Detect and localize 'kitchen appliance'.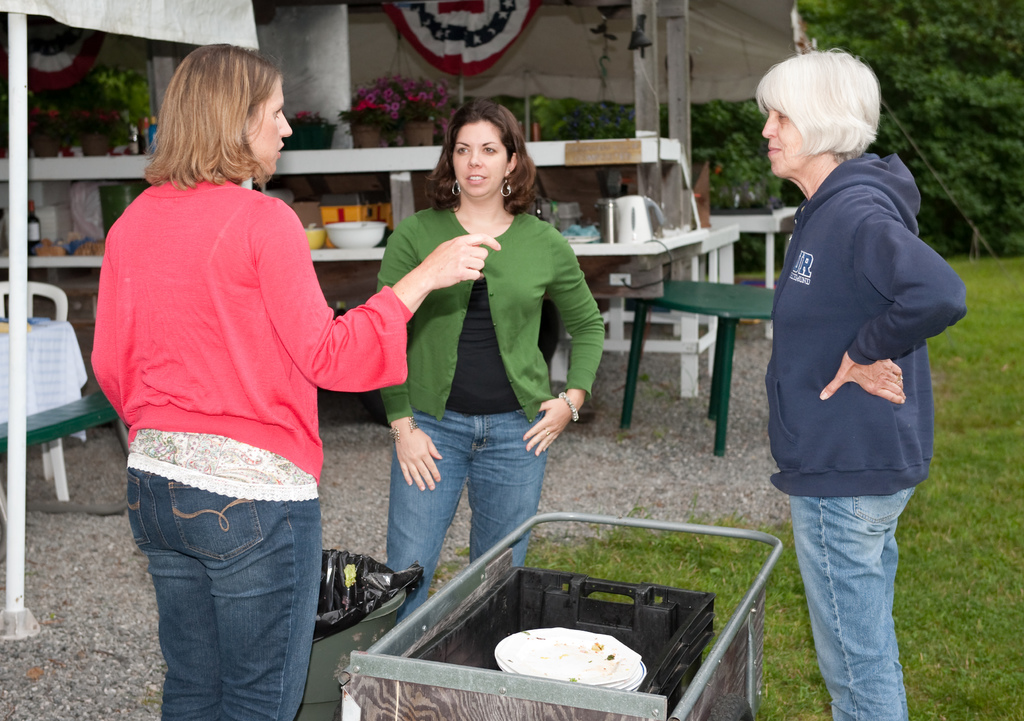
Localized at bbox=[72, 180, 141, 232].
